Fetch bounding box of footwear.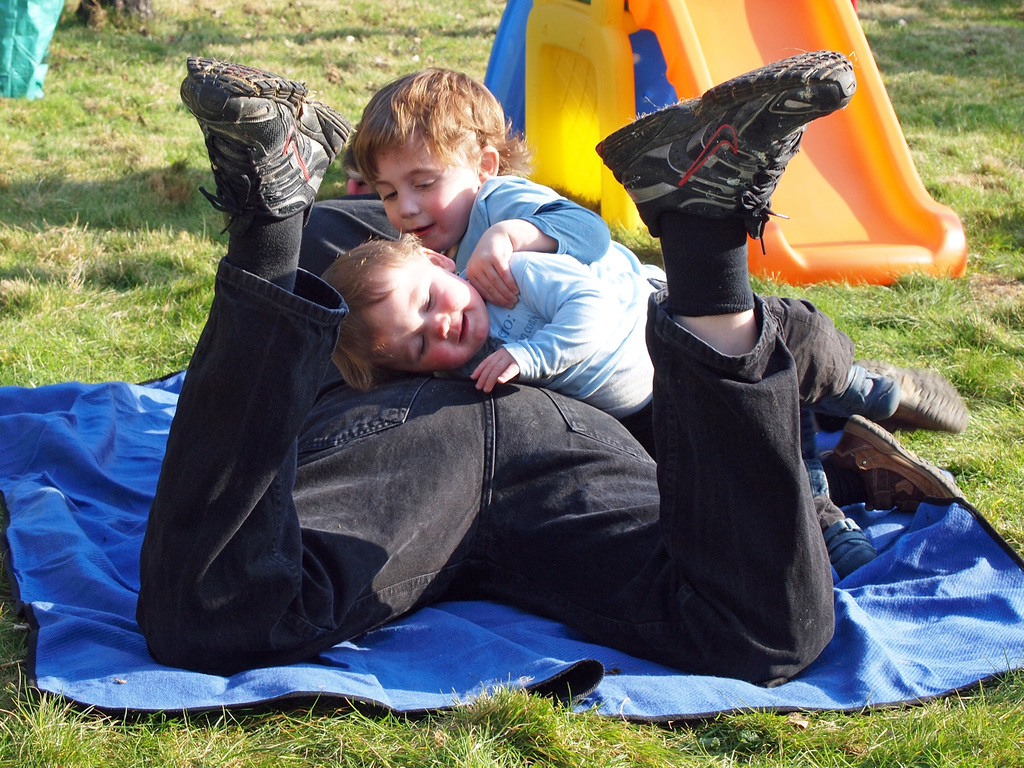
Bbox: rect(828, 515, 879, 579).
